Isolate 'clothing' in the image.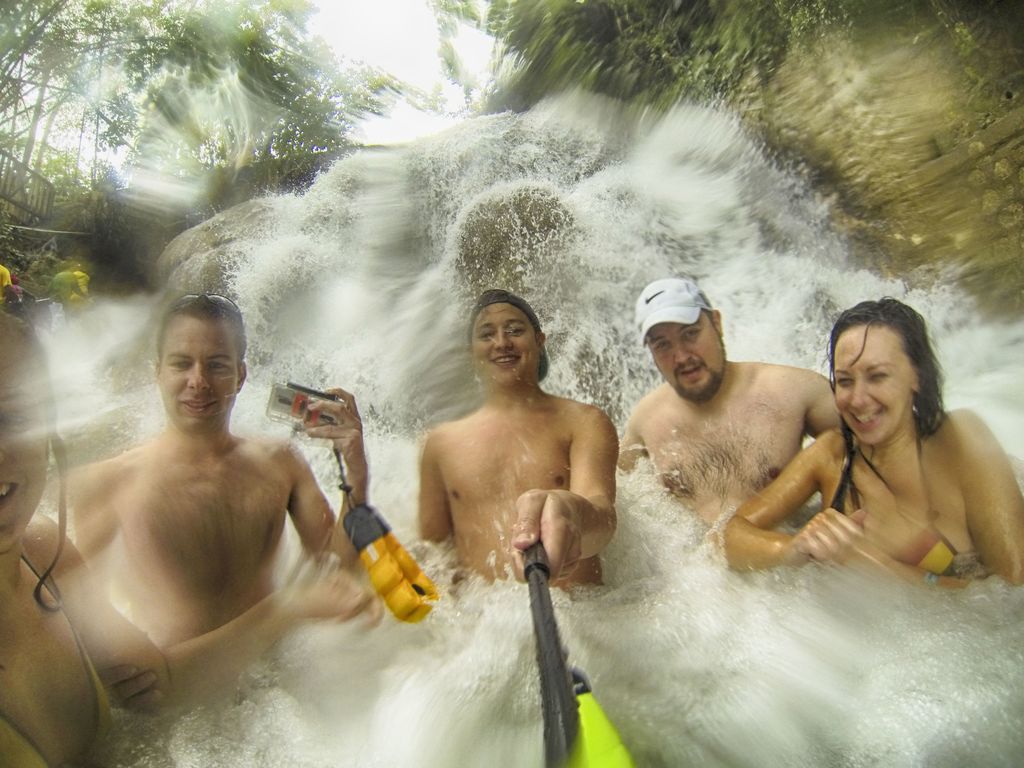
Isolated region: rect(847, 414, 982, 578).
